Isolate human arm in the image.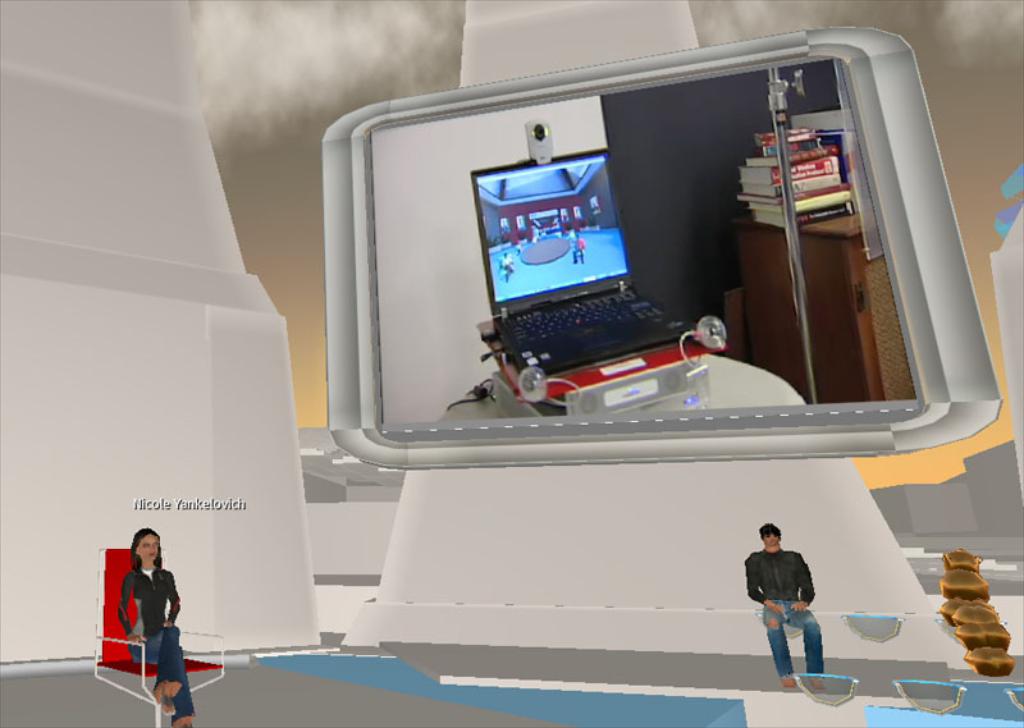
Isolated region: (115, 574, 143, 646).
